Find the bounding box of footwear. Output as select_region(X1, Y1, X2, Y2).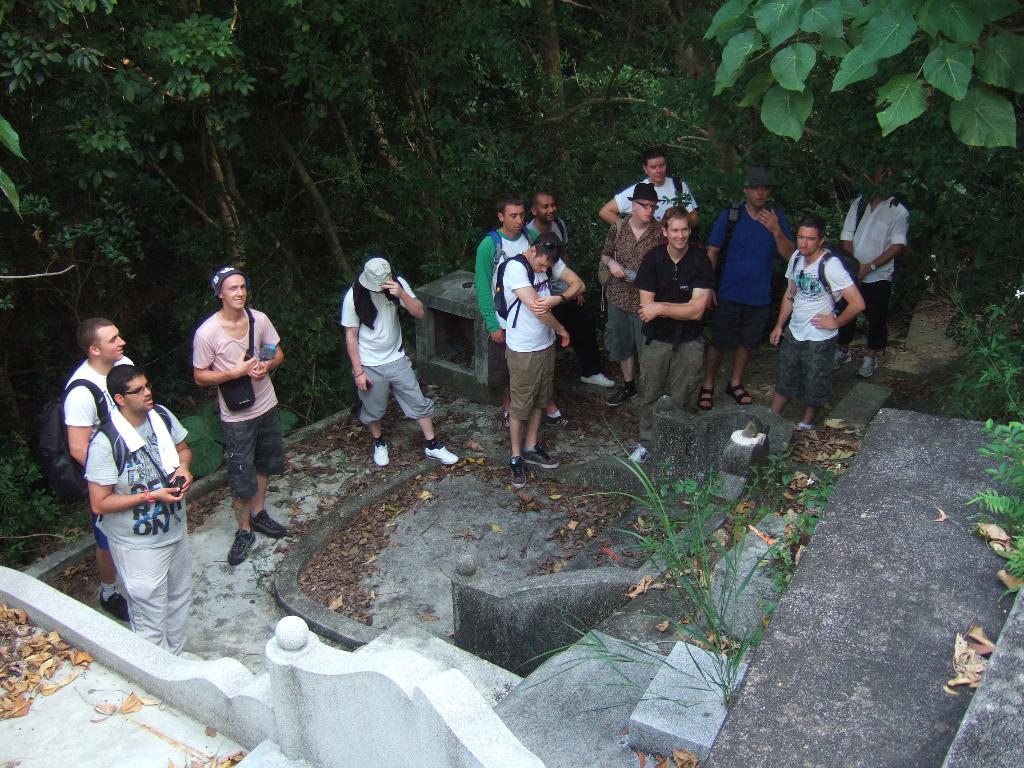
select_region(705, 383, 717, 409).
